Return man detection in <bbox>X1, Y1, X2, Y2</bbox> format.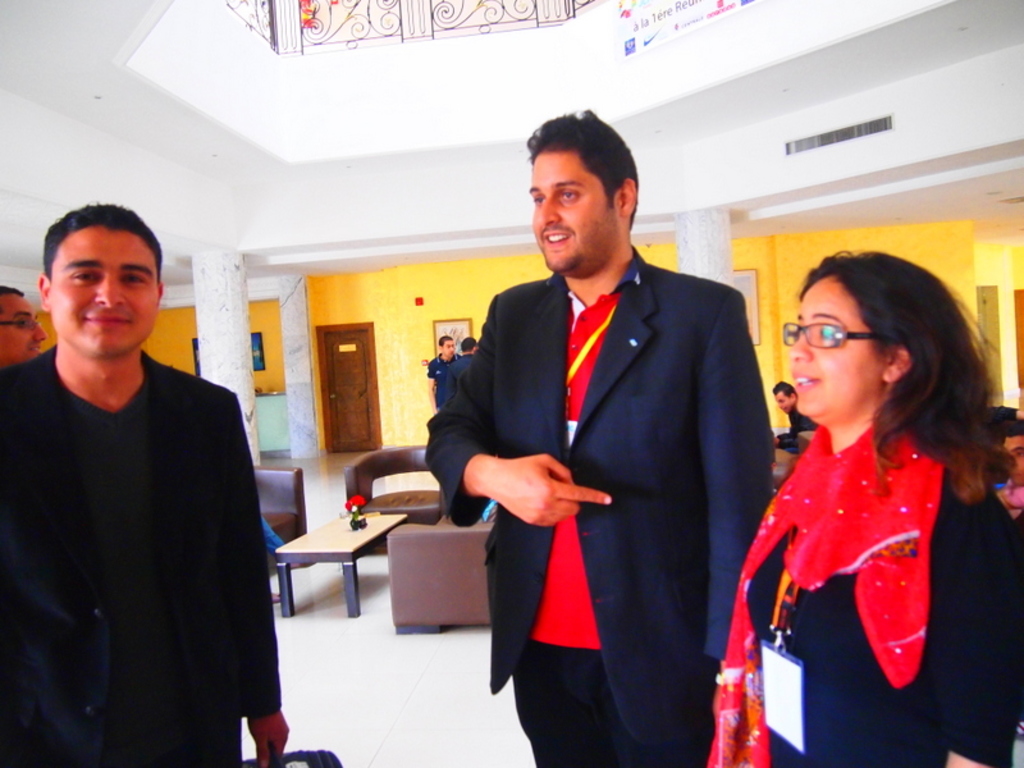
<bbox>997, 419, 1023, 495</bbox>.
